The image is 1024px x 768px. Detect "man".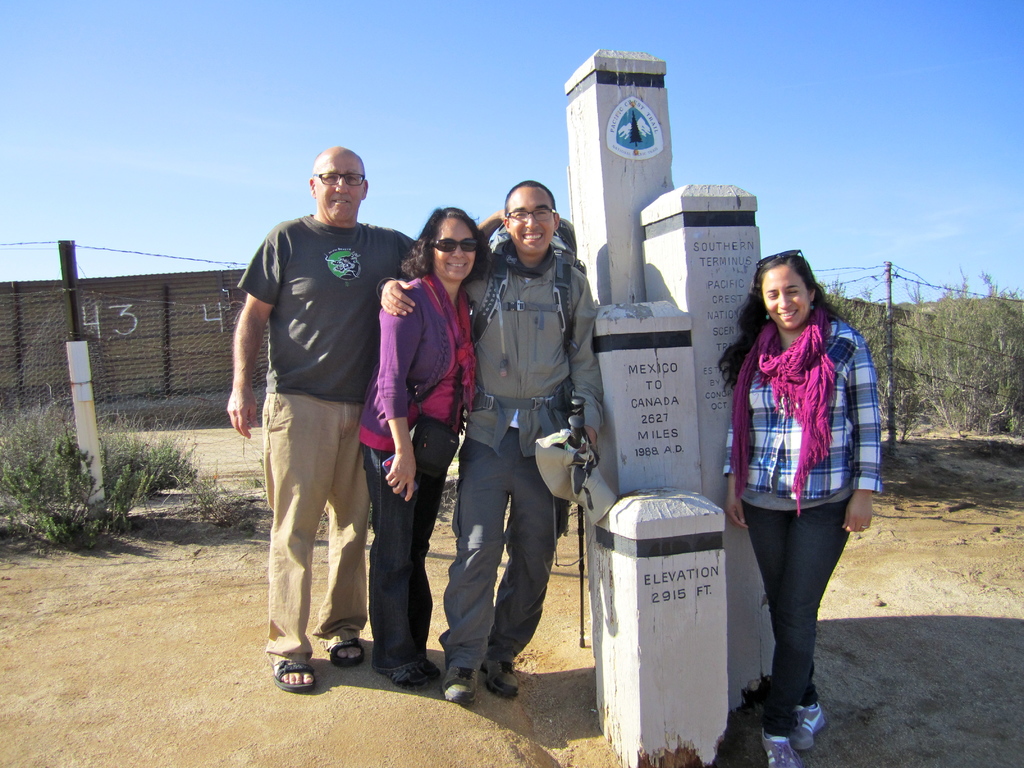
Detection: BBox(369, 171, 605, 707).
